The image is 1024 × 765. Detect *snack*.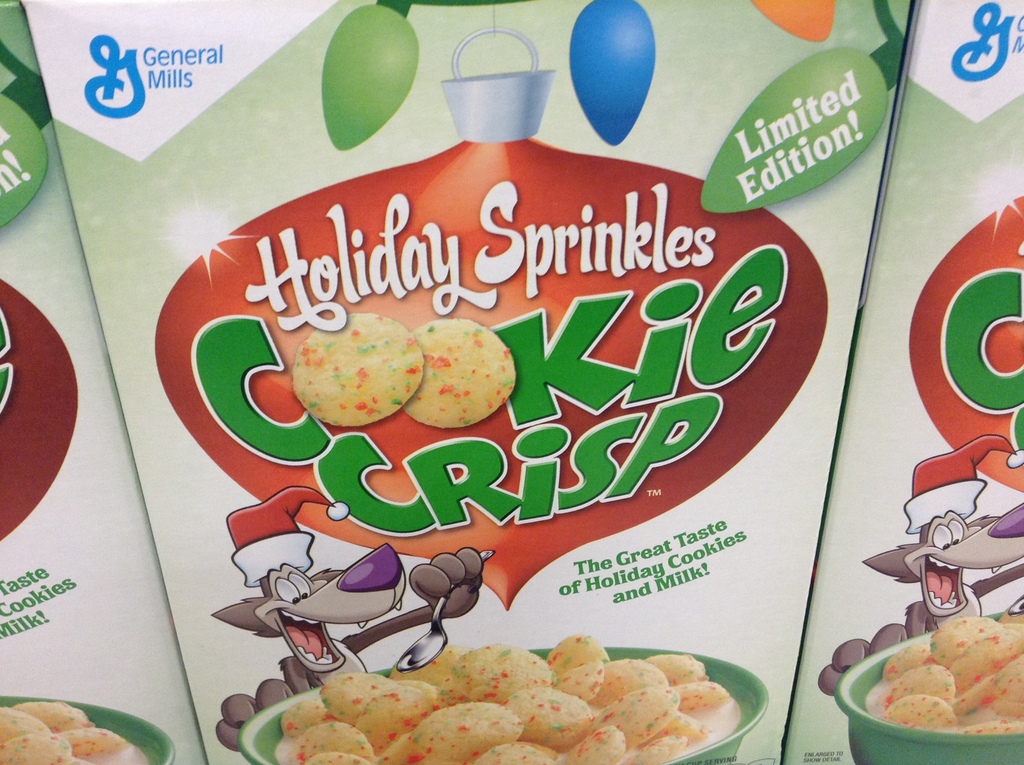
Detection: Rect(290, 316, 420, 423).
